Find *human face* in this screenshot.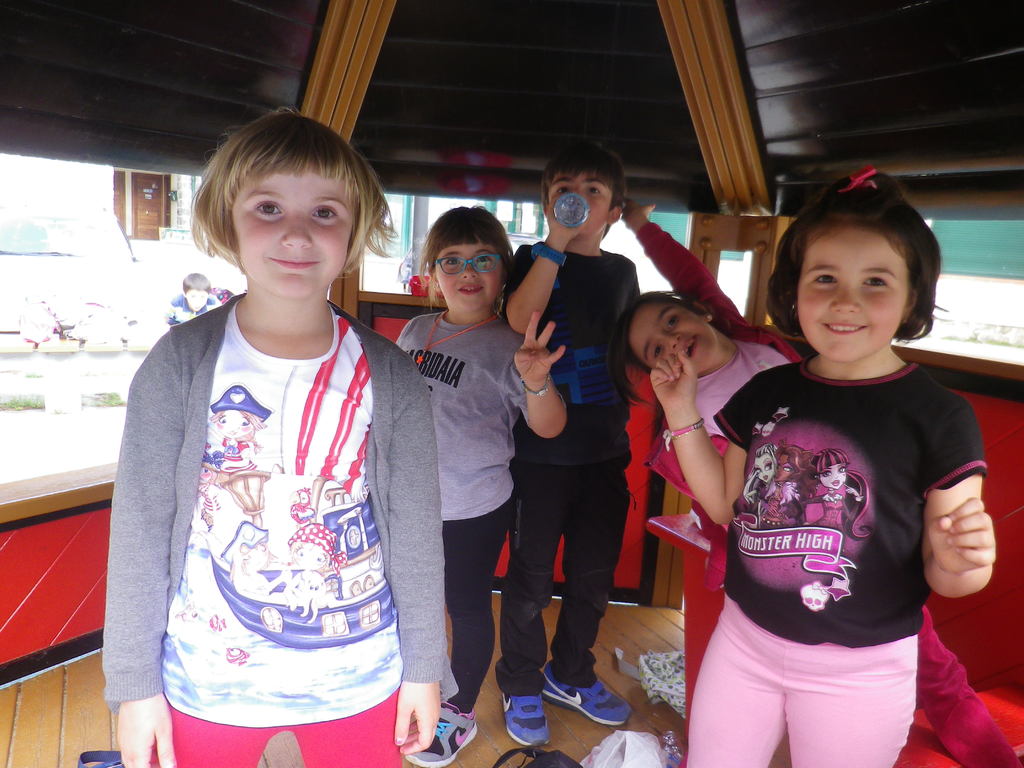
The bounding box for *human face* is region(818, 462, 845, 484).
